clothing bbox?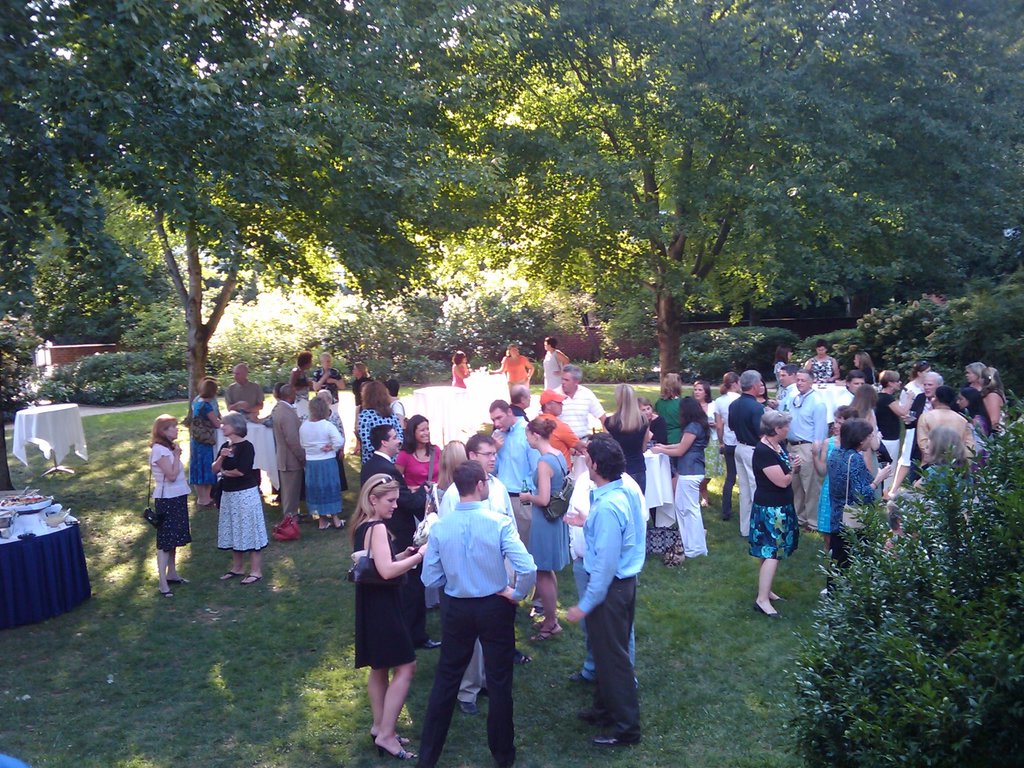
{"x1": 440, "y1": 475, "x2": 517, "y2": 706}
